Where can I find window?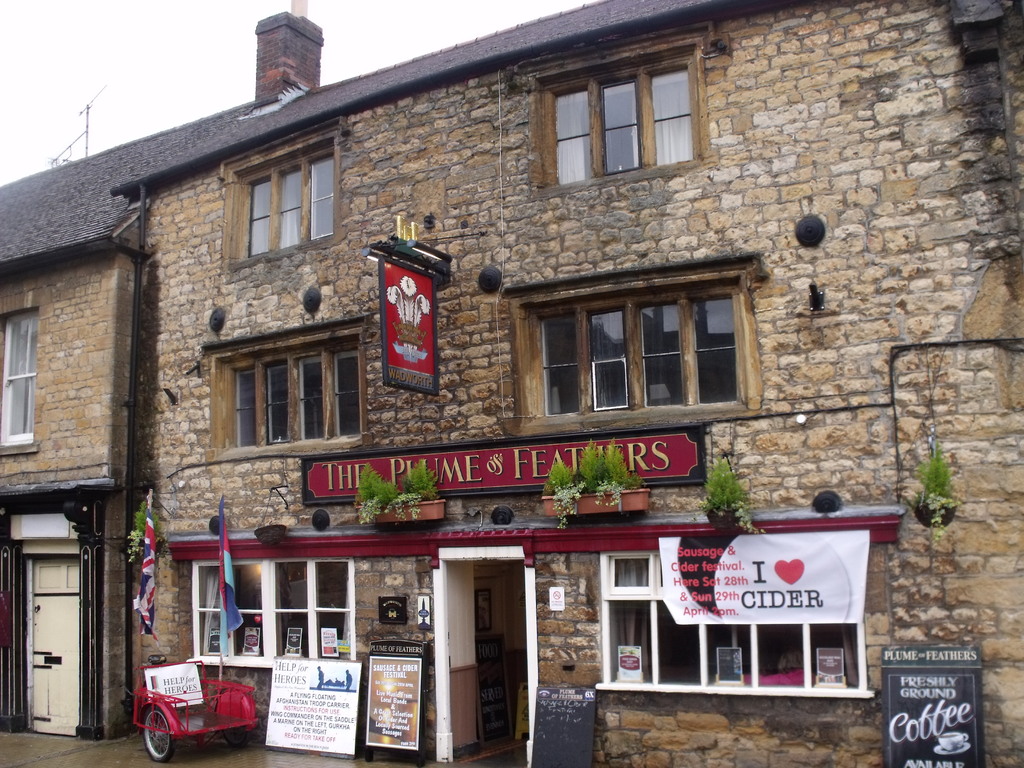
You can find it at [x1=530, y1=24, x2=710, y2=200].
